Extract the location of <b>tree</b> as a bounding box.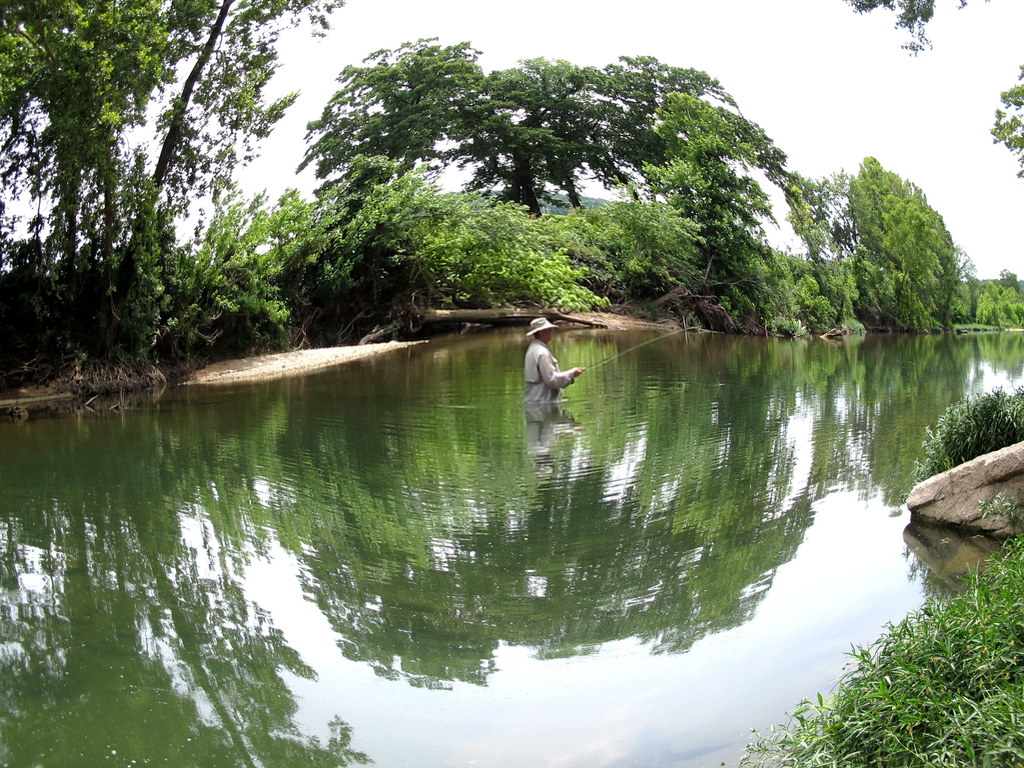
<box>828,140,973,333</box>.
